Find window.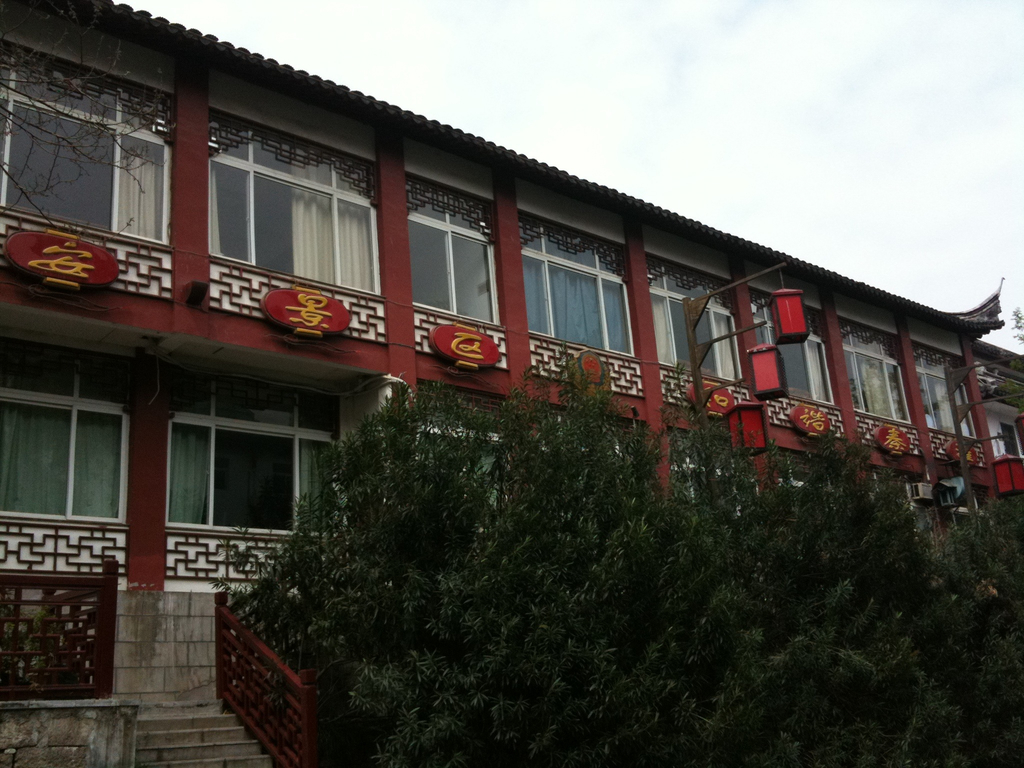
[x1=408, y1=170, x2=504, y2=326].
